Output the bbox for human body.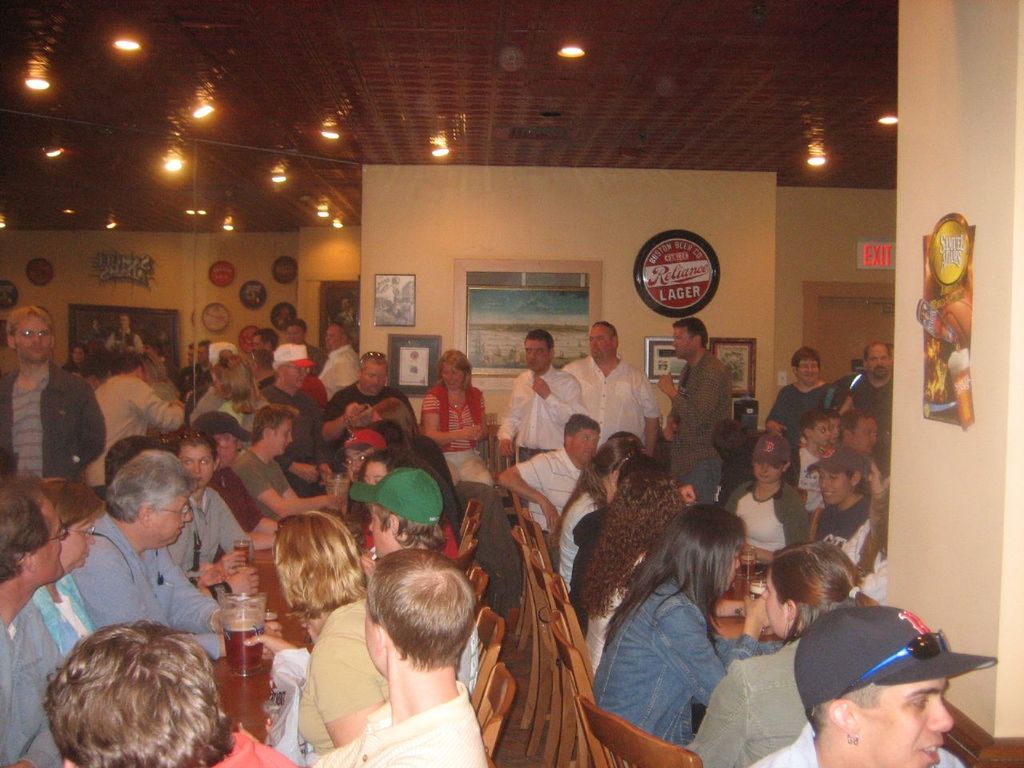
(337, 294, 362, 321).
